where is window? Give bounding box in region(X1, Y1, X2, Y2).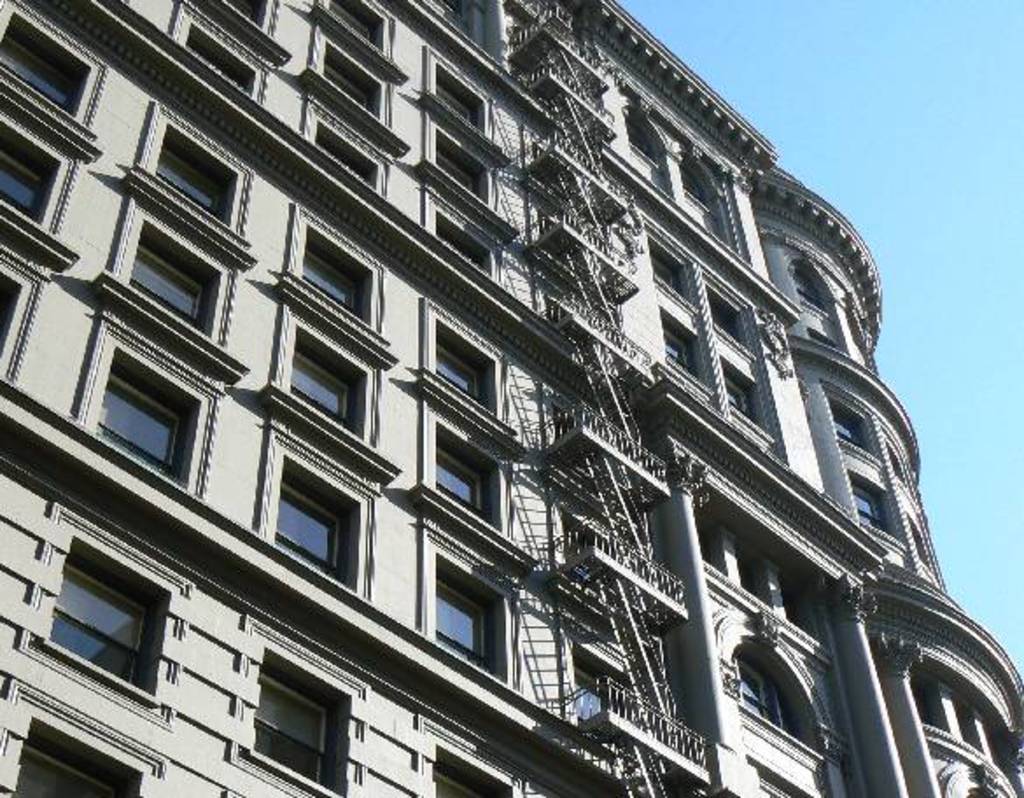
region(422, 164, 509, 283).
